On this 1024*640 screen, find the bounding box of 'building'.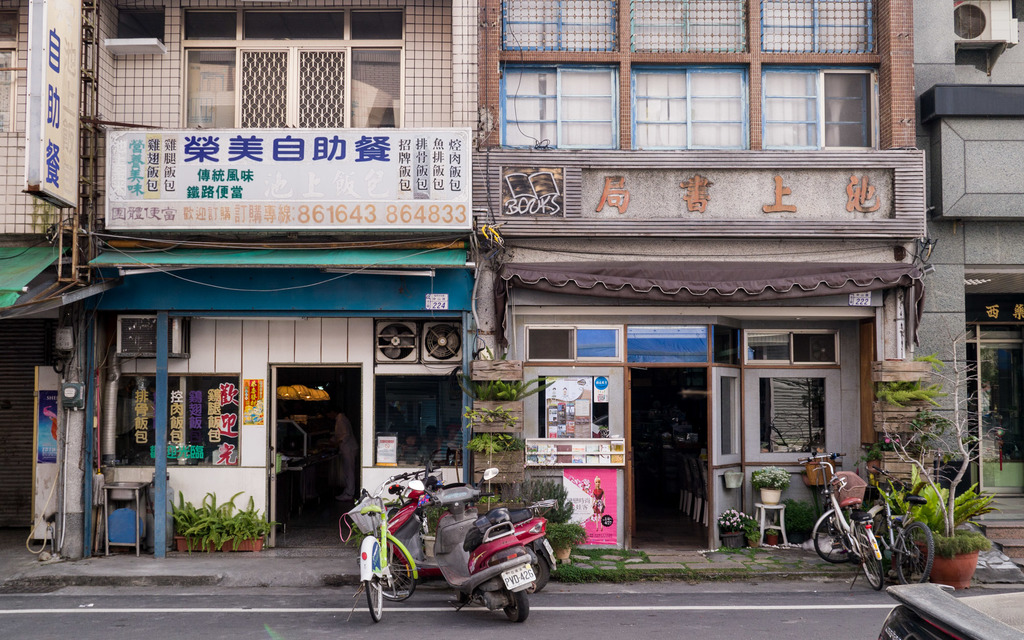
Bounding box: (x1=910, y1=0, x2=1023, y2=523).
